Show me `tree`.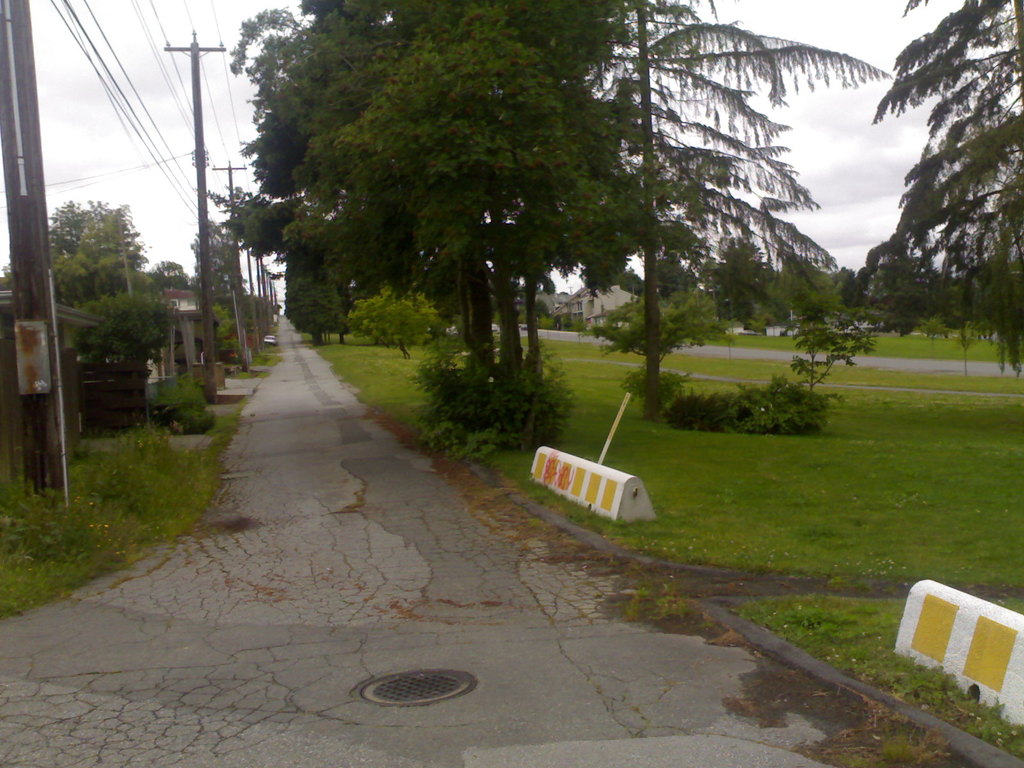
`tree` is here: 744 262 794 335.
